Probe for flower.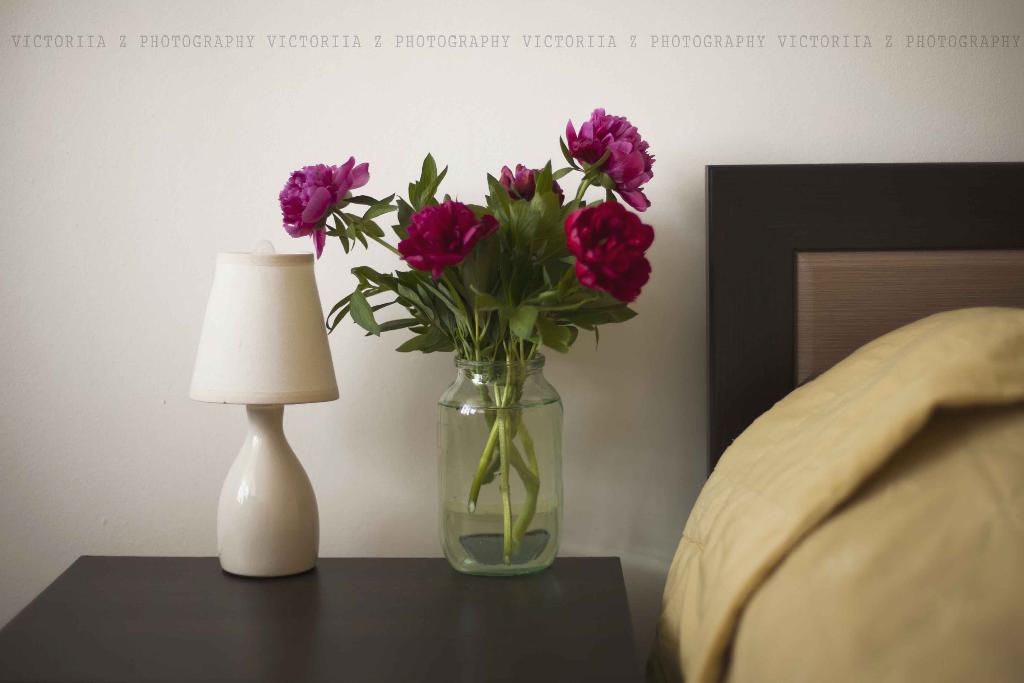
Probe result: Rect(394, 197, 500, 284).
